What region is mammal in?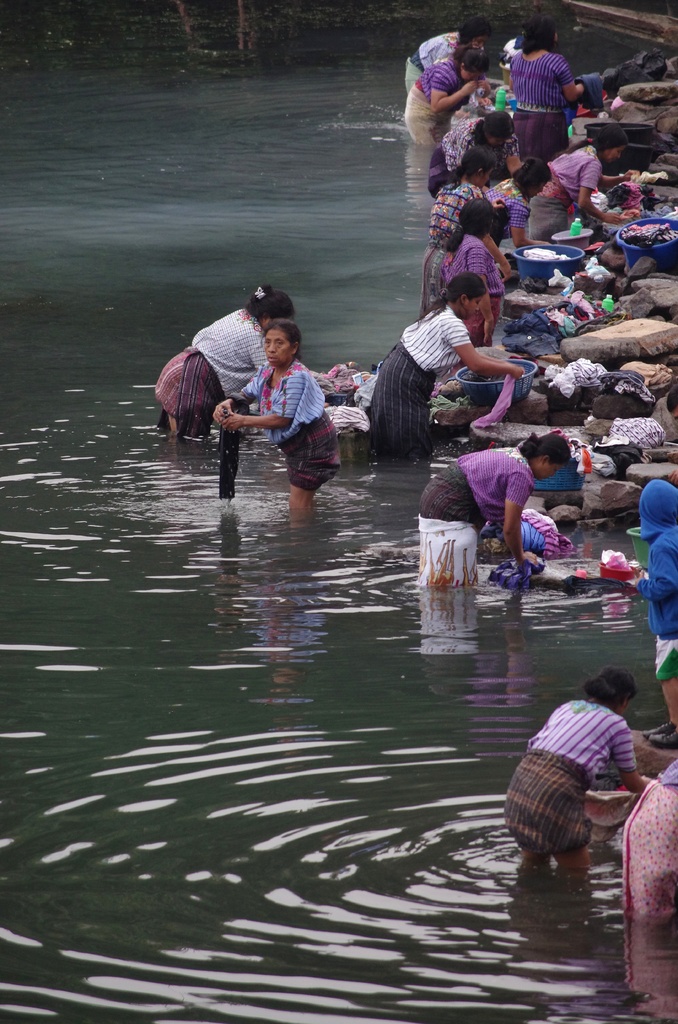
BBox(152, 283, 295, 433).
